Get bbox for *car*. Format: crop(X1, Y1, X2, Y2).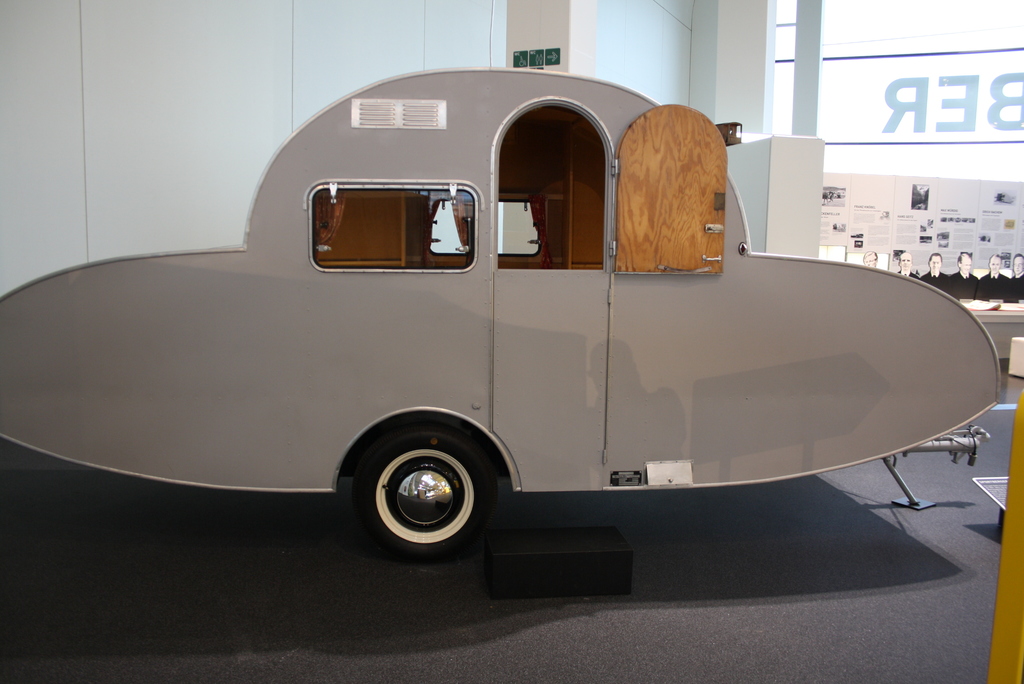
crop(0, 71, 988, 625).
